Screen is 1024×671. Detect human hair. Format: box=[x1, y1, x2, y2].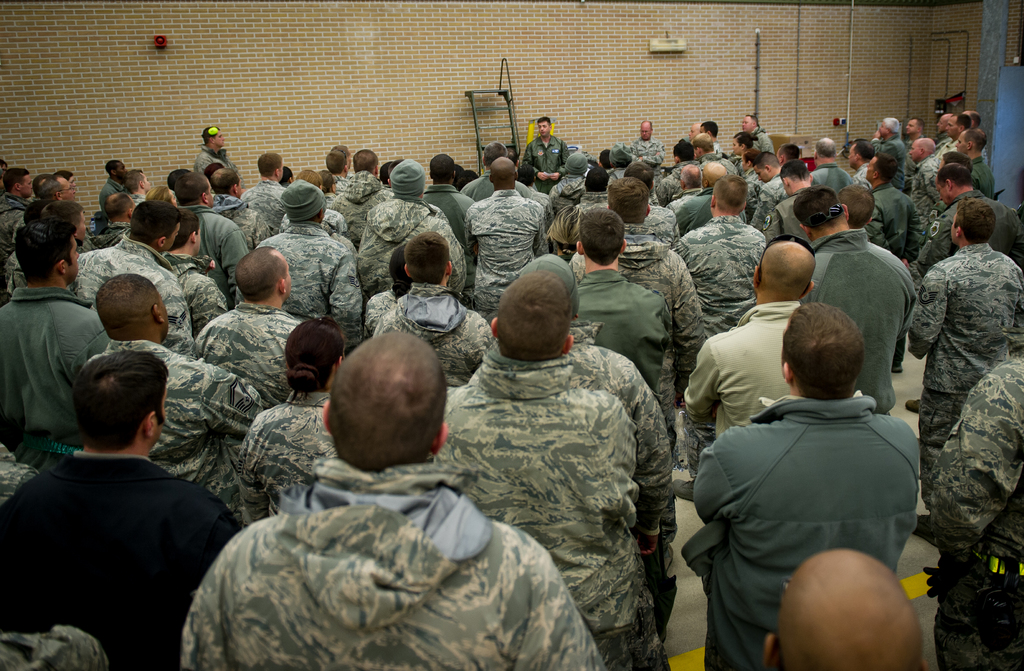
box=[75, 350, 172, 446].
